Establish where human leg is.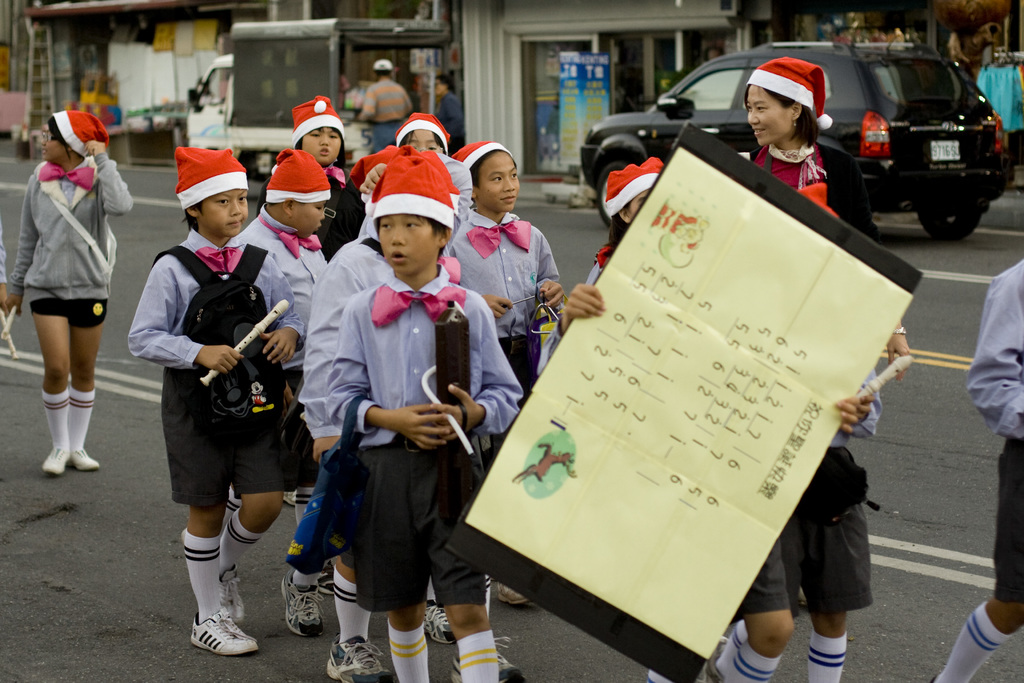
Established at <bbox>390, 607, 426, 682</bbox>.
